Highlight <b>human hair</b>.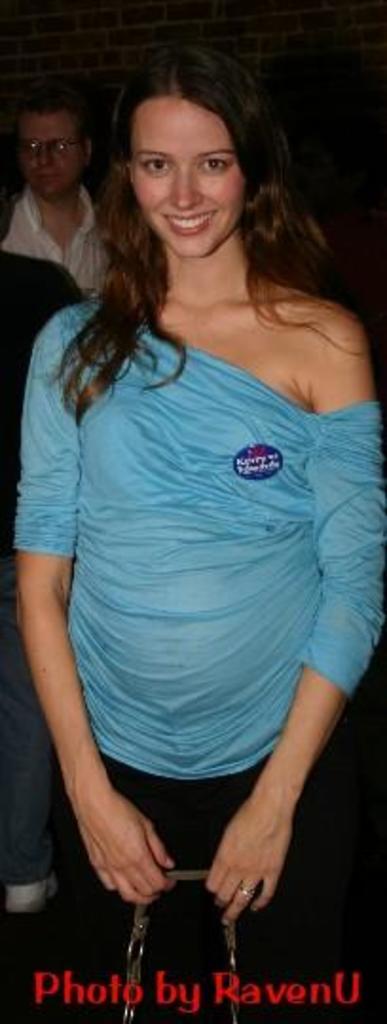
Highlighted region: {"x1": 72, "y1": 47, "x2": 322, "y2": 345}.
